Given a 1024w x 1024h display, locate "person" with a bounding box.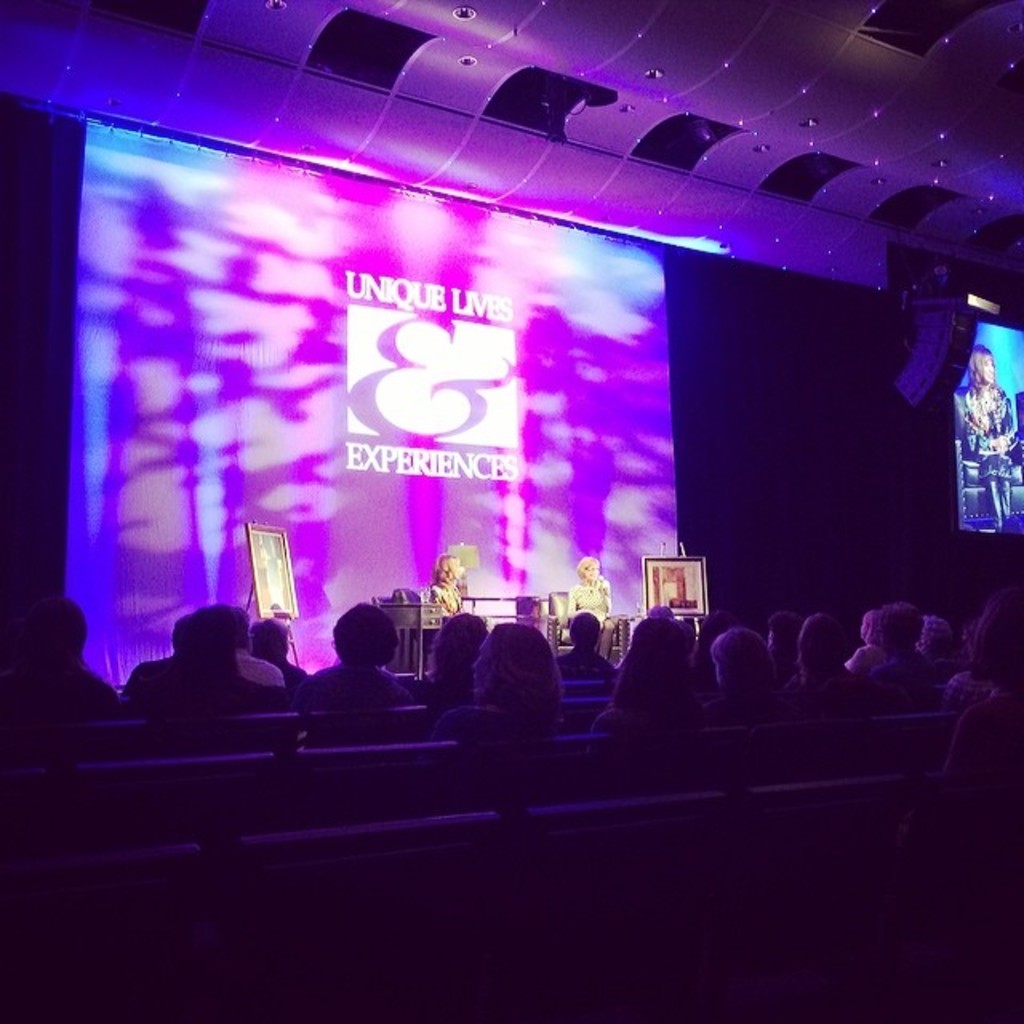
Located: (462,608,570,746).
